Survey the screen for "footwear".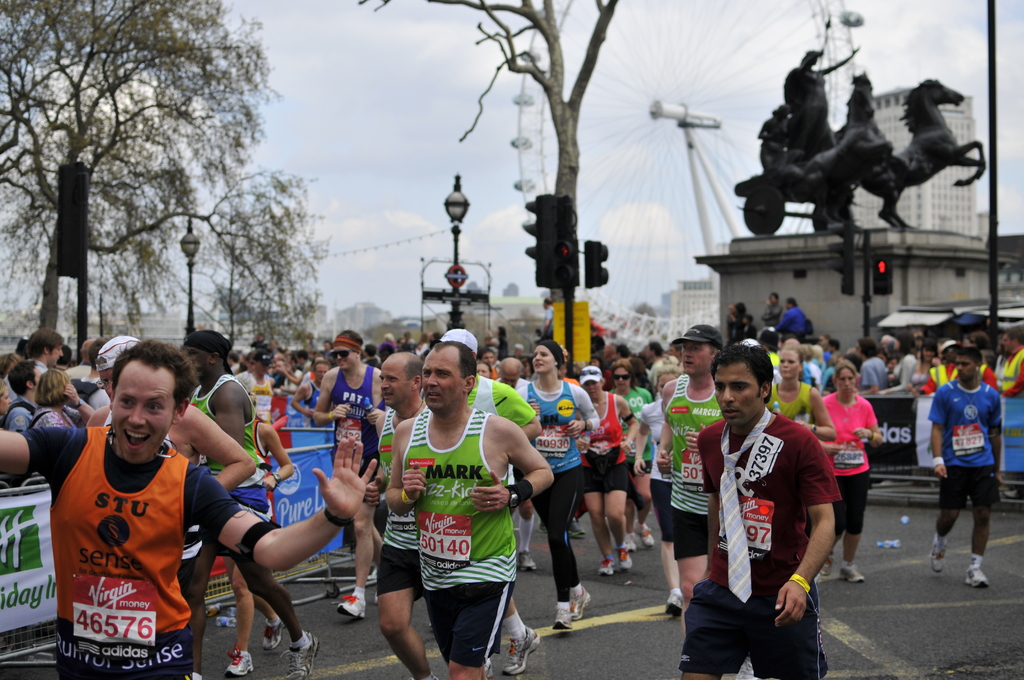
Survey found: x1=226, y1=649, x2=255, y2=676.
